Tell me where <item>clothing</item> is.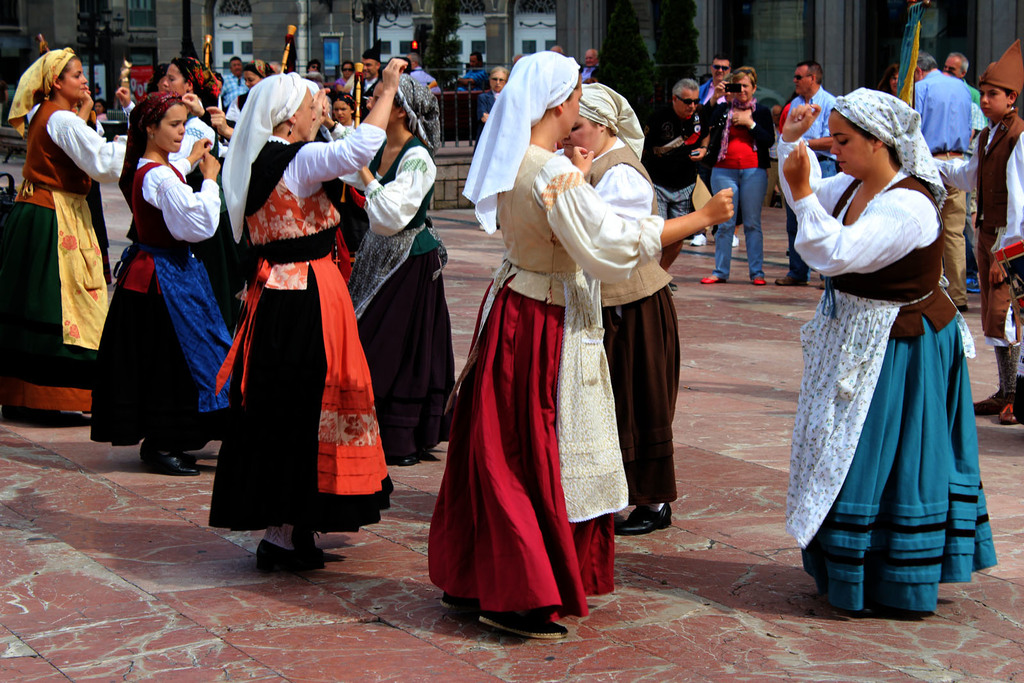
<item>clothing</item> is at left=582, top=59, right=609, bottom=85.
